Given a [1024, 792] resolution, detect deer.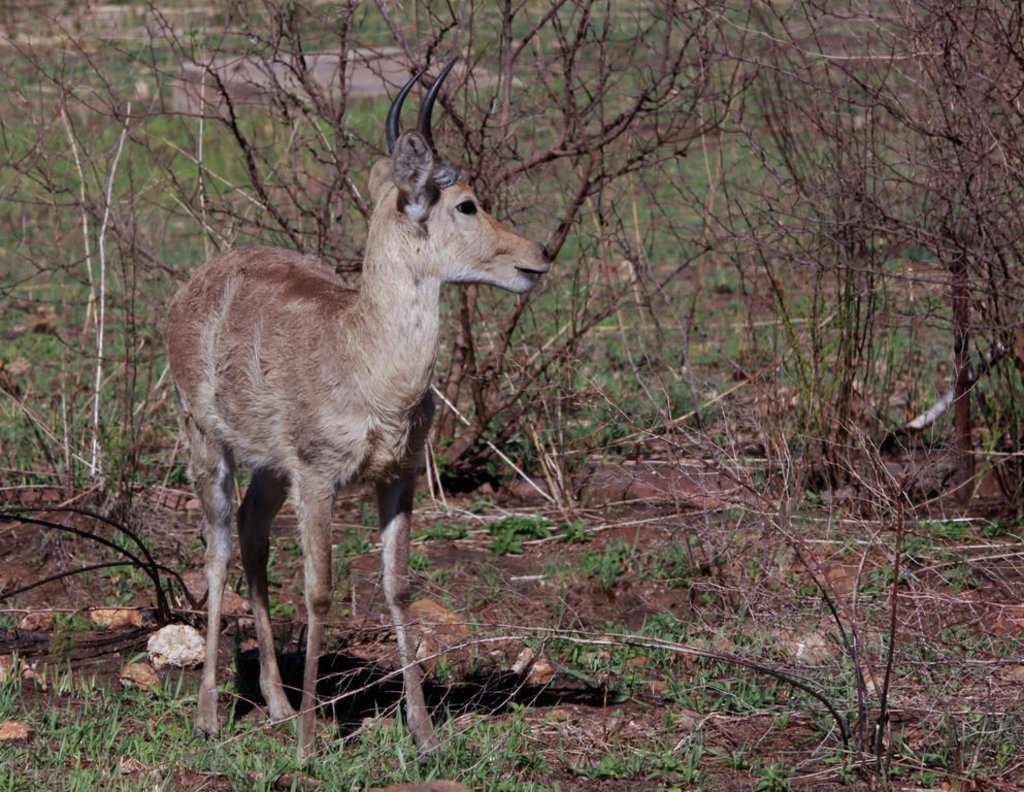
left=154, top=56, right=549, bottom=771.
